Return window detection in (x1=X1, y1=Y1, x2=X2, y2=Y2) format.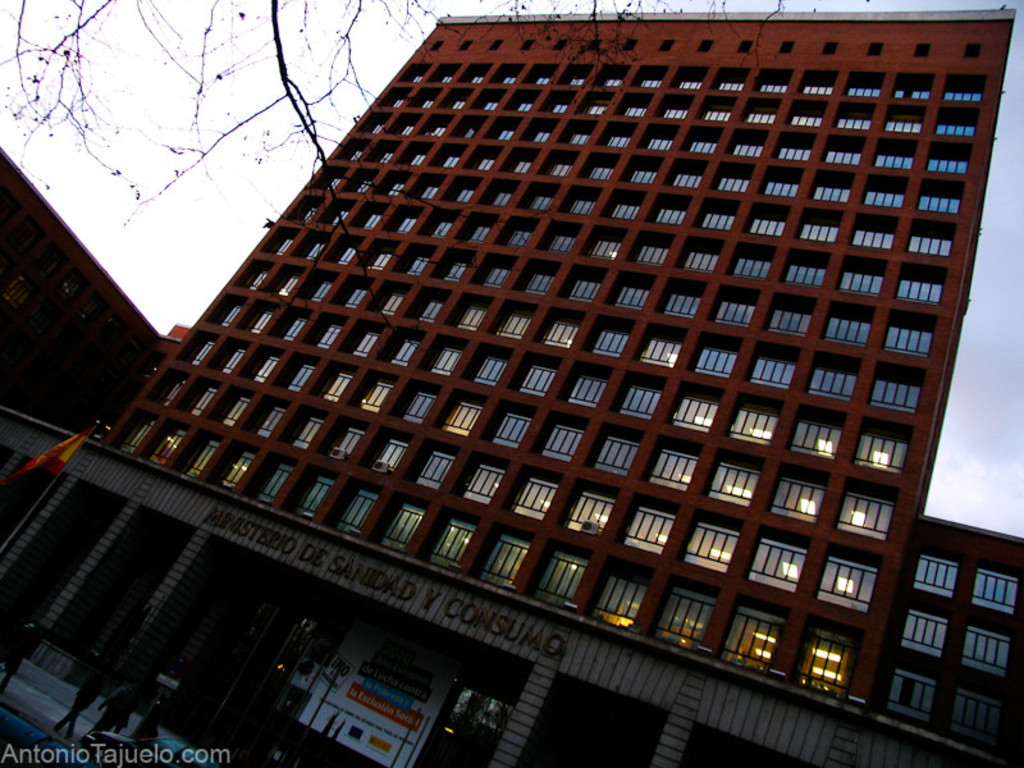
(x1=664, y1=396, x2=717, y2=436).
